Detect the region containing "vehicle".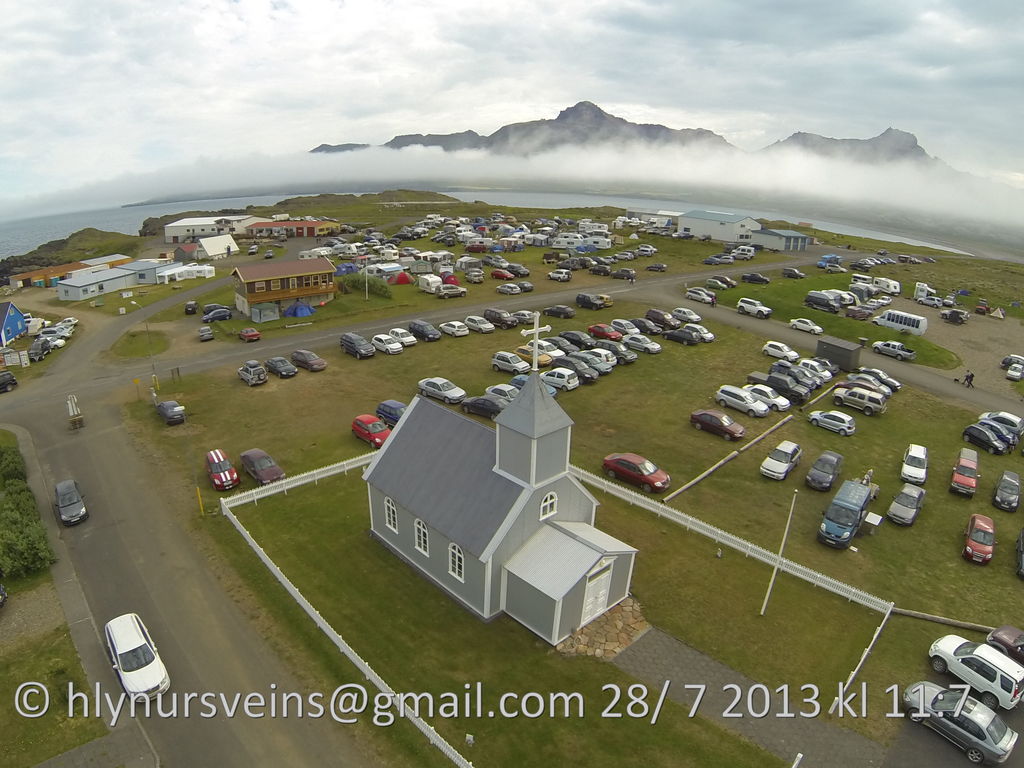
select_region(348, 416, 394, 447).
